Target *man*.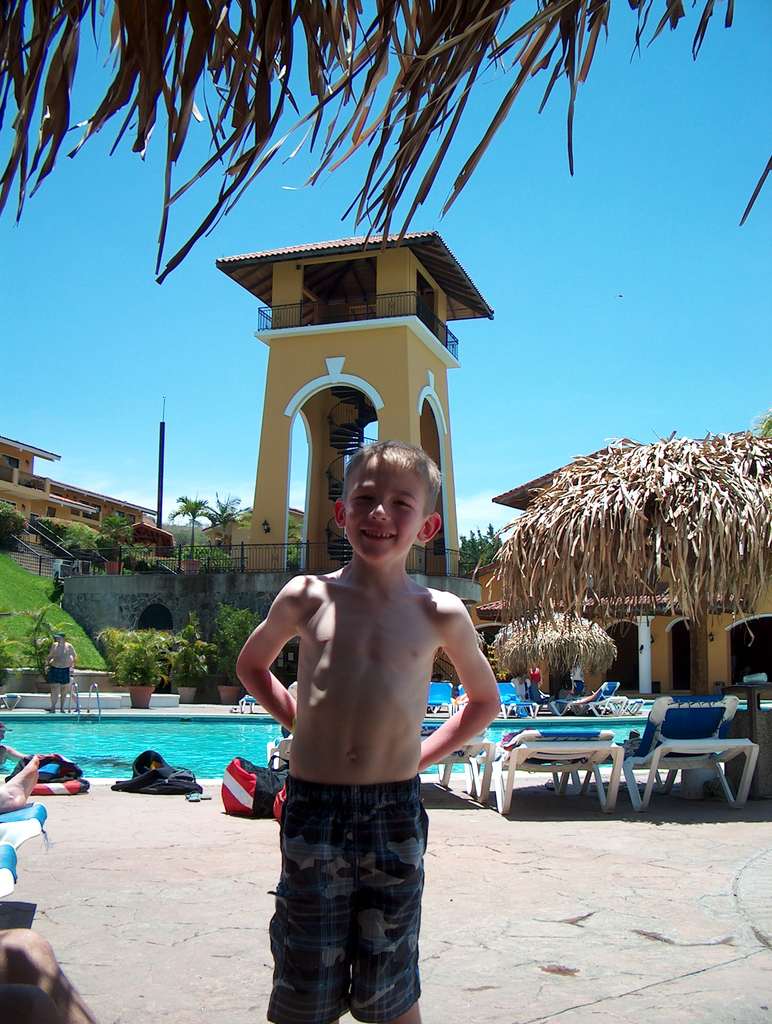
Target region: <region>42, 630, 76, 711</region>.
